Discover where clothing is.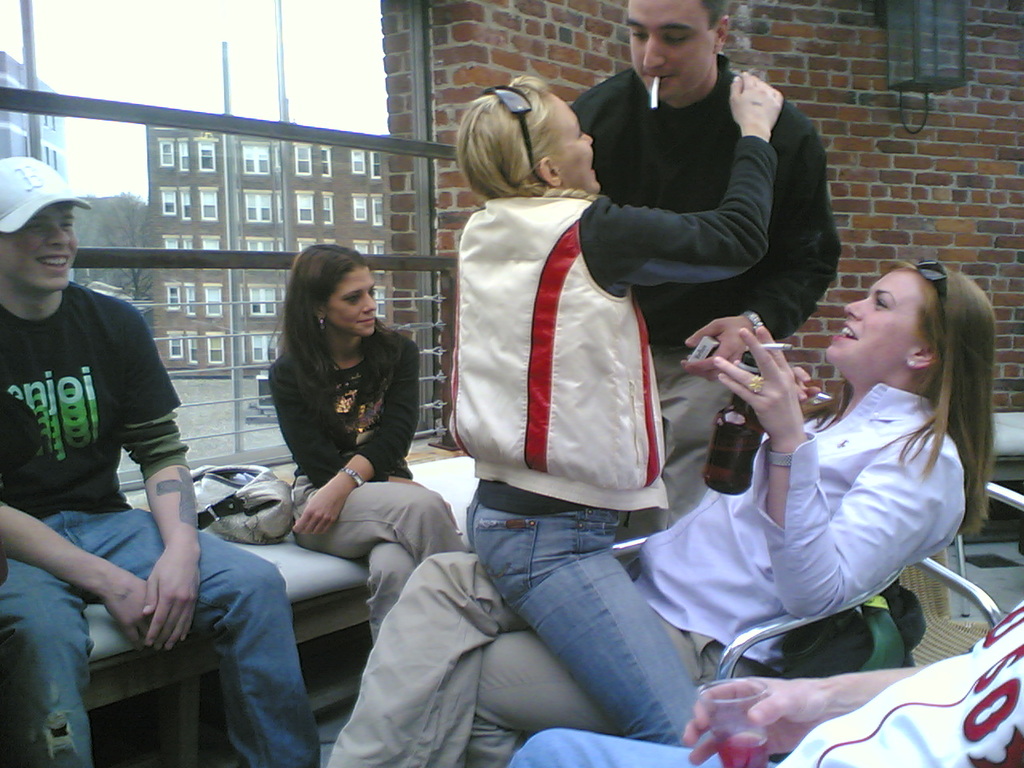
Discovered at x1=270, y1=326, x2=470, y2=646.
